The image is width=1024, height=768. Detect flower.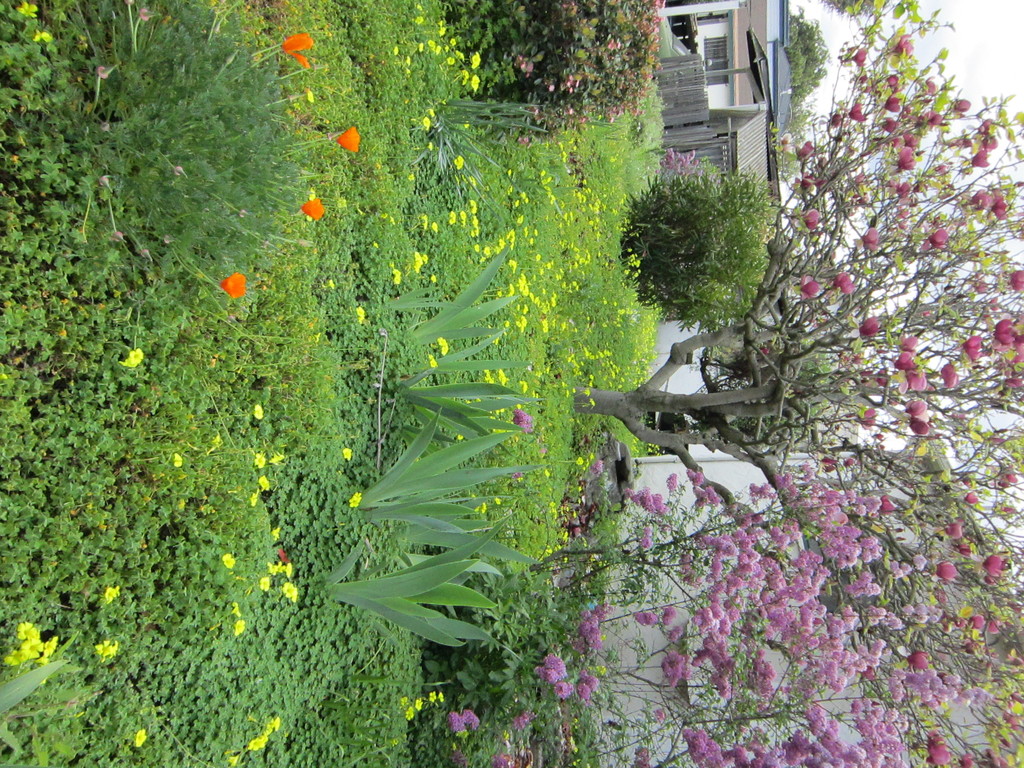
Detection: bbox(342, 447, 353, 462).
